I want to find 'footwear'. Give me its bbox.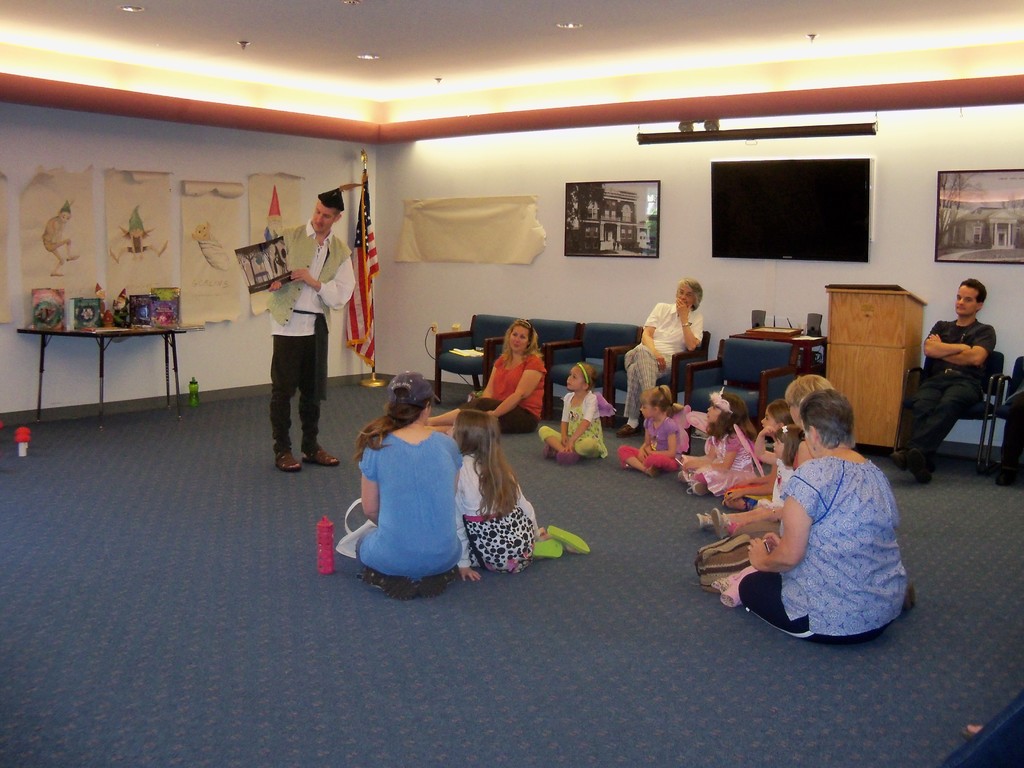
BBox(536, 538, 568, 564).
